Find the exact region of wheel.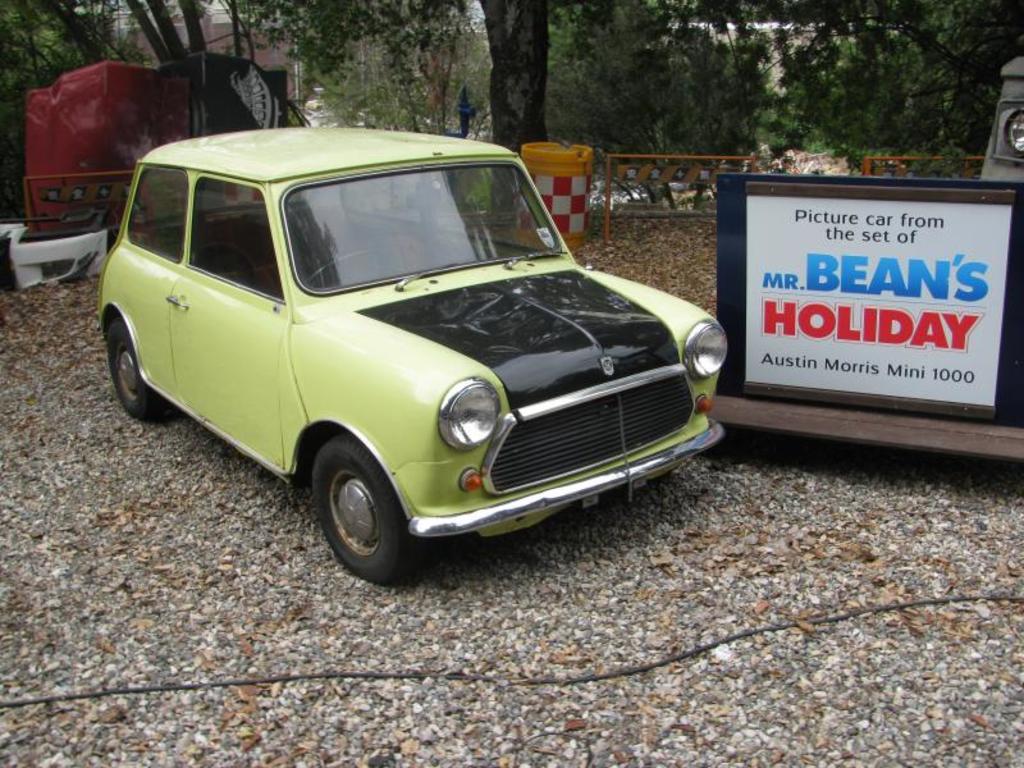
Exact region: [97,325,183,415].
